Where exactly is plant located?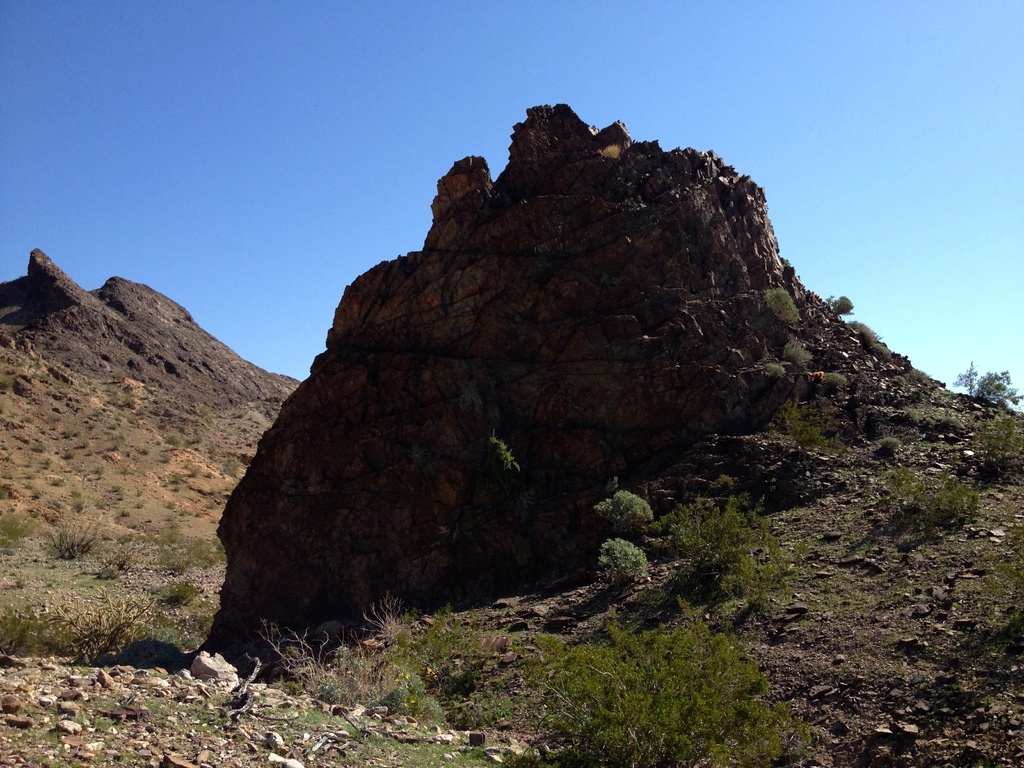
Its bounding box is bbox(665, 488, 768, 567).
